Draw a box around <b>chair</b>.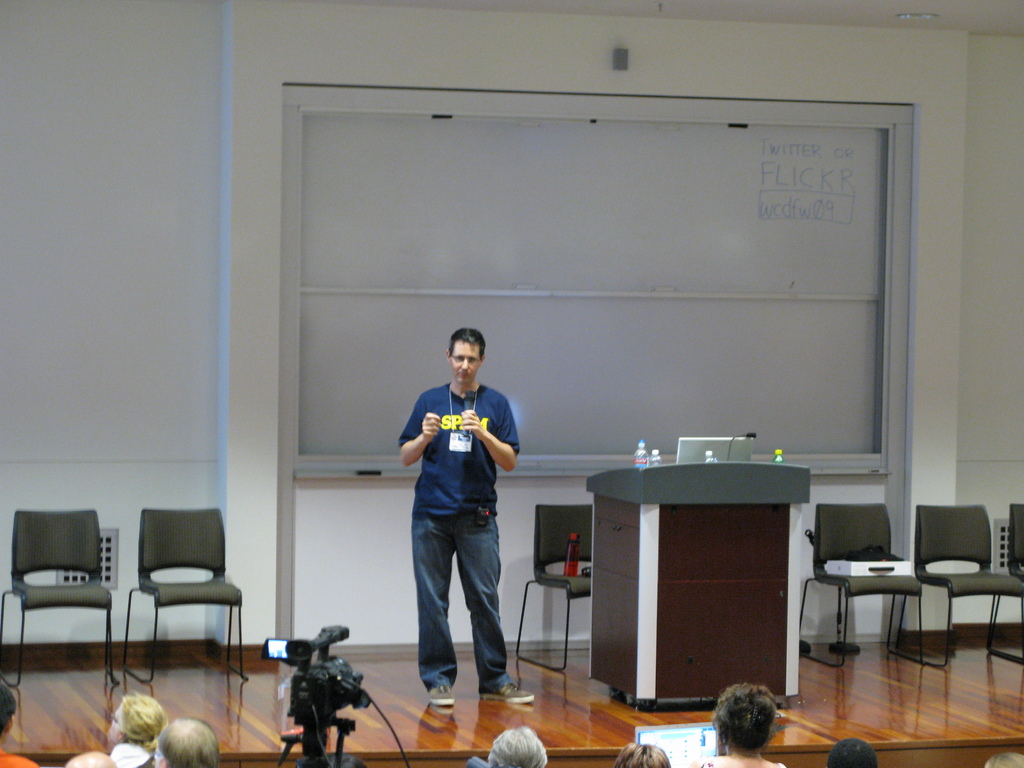
box=[893, 500, 1023, 669].
